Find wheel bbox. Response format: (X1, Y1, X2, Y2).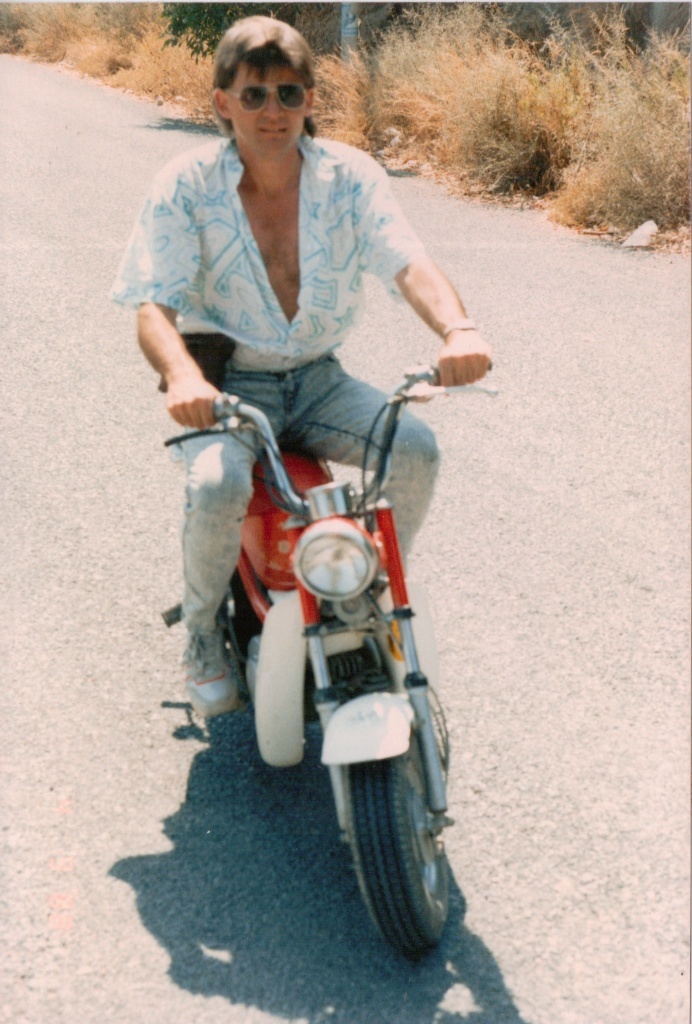
(212, 563, 319, 728).
